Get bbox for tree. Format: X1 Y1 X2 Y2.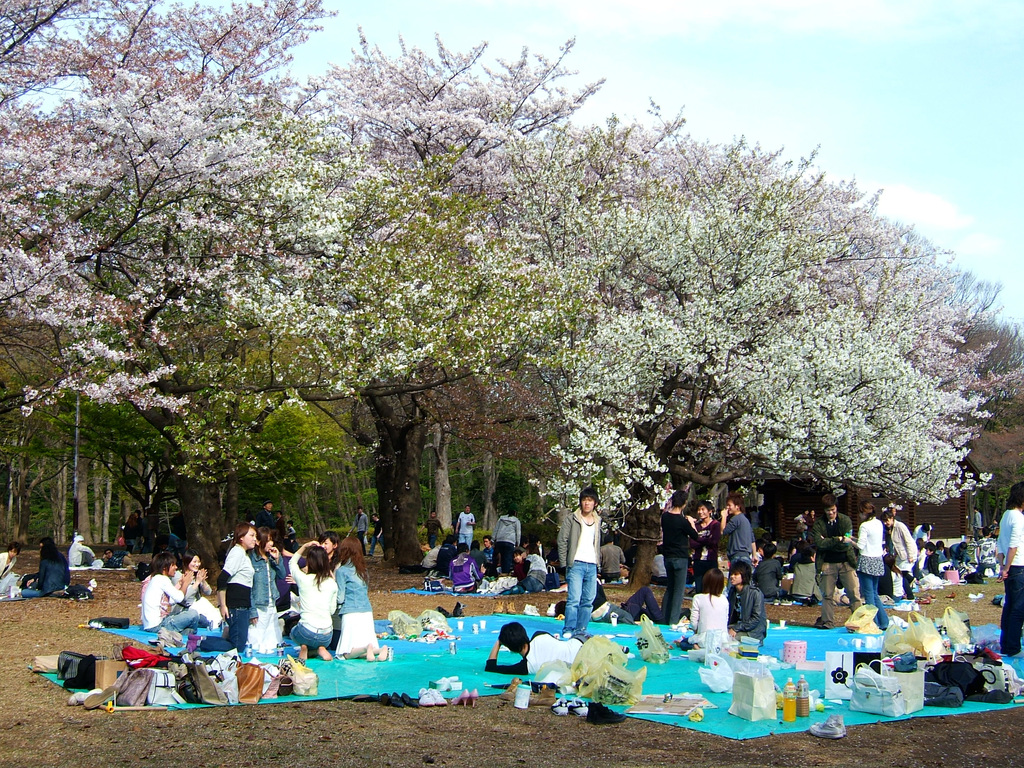
0 0 338 511.
